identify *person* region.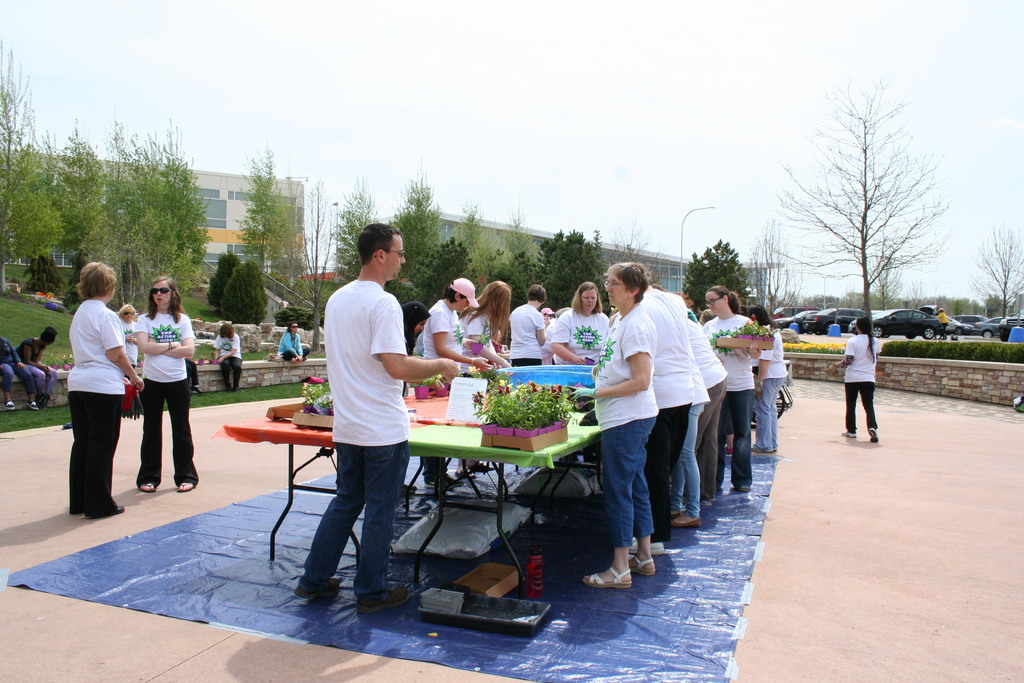
Region: BBox(706, 278, 757, 488).
